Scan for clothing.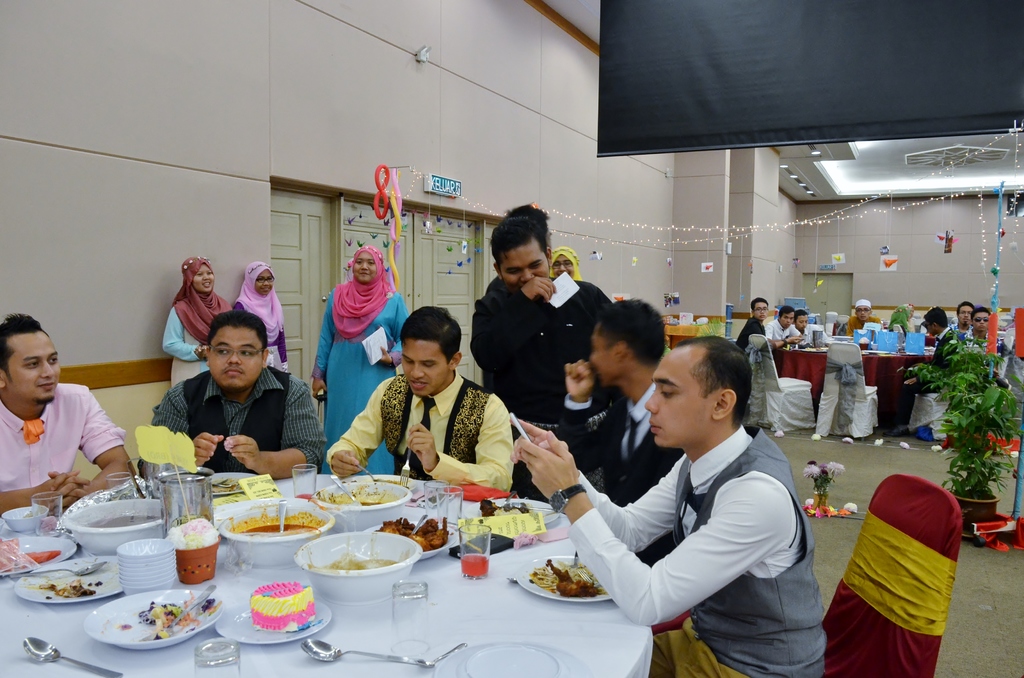
Scan result: (x1=767, y1=319, x2=796, y2=346).
